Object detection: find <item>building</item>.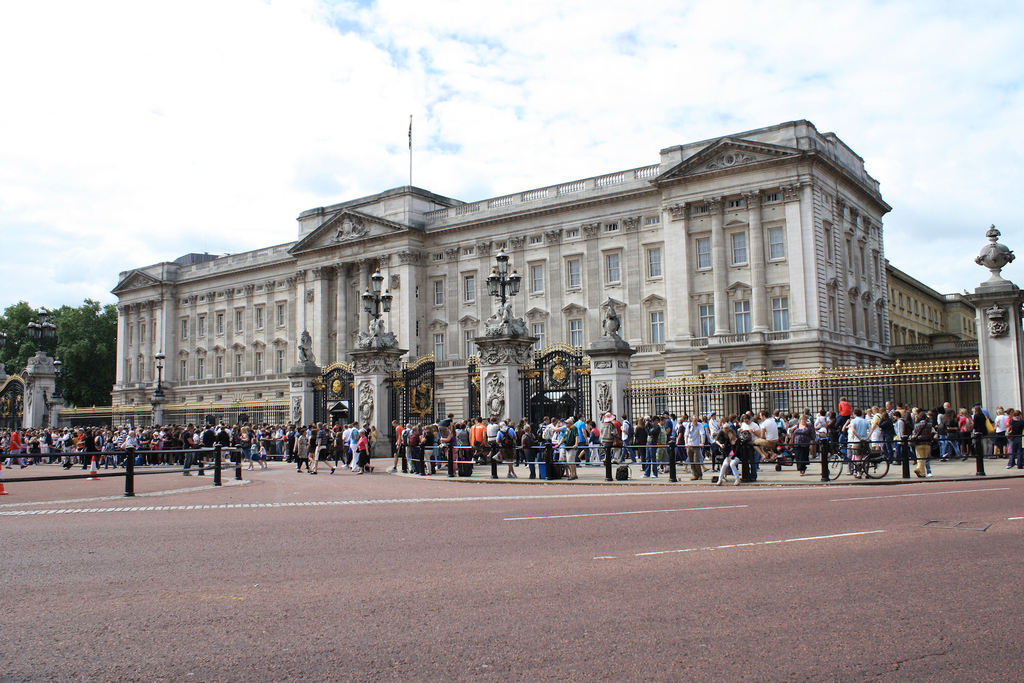
<region>100, 114, 1023, 448</region>.
